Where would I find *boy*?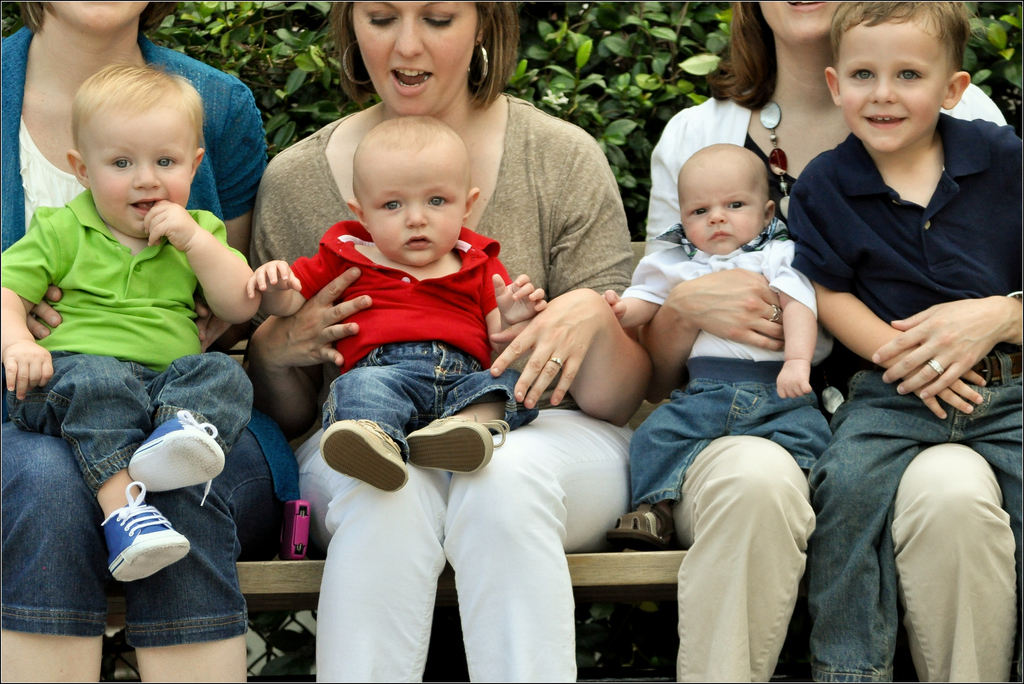
At crop(606, 141, 828, 548).
